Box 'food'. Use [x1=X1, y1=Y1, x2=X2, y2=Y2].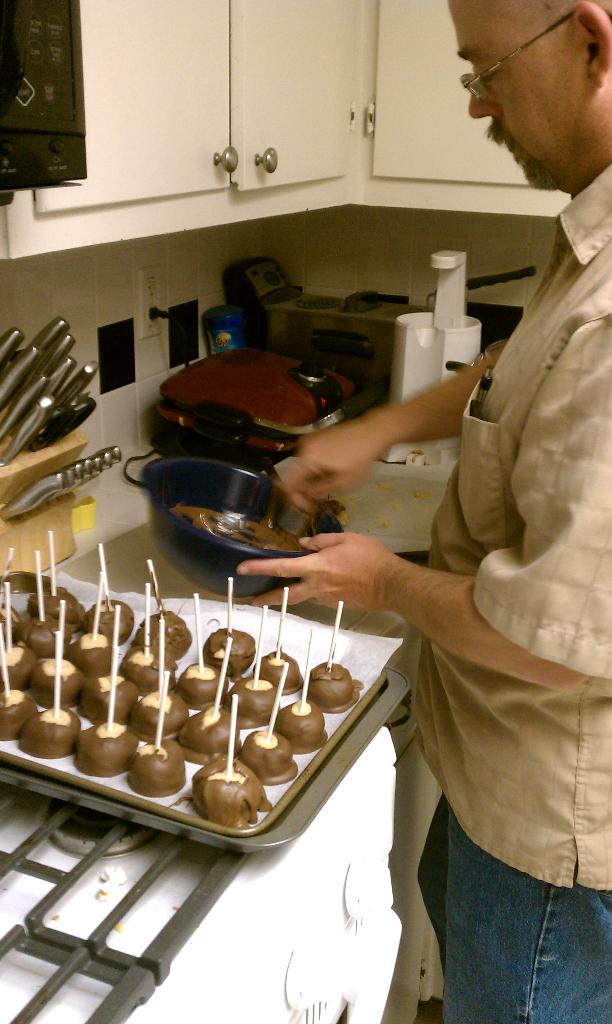
[x1=377, y1=479, x2=384, y2=492].
